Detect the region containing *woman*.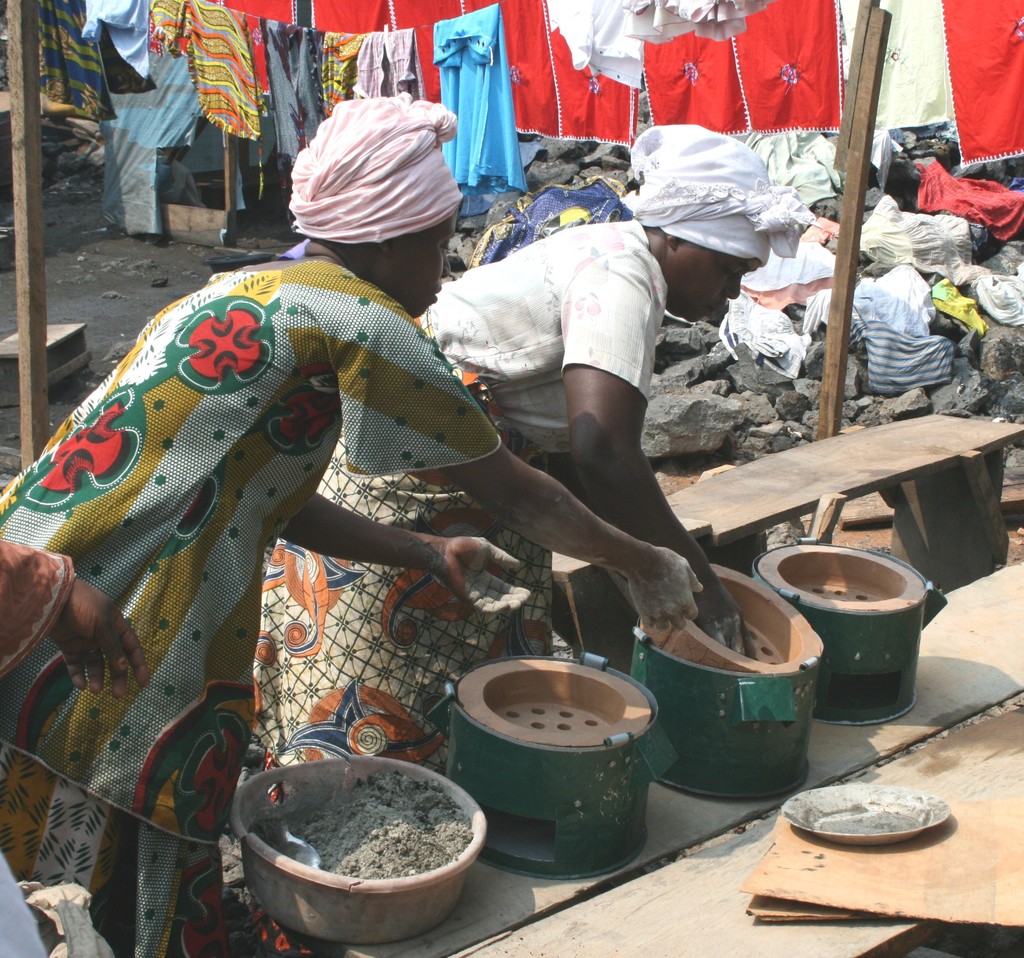
0/541/149/957.
